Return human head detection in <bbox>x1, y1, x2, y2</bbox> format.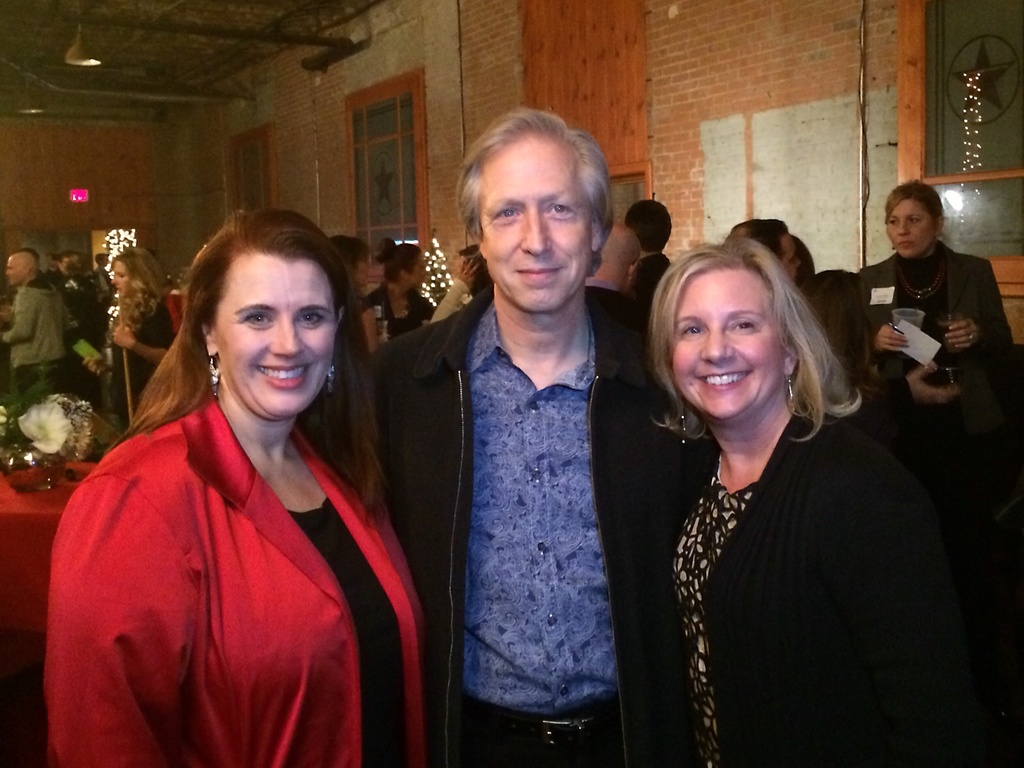
<bbox>882, 178, 947, 259</bbox>.
